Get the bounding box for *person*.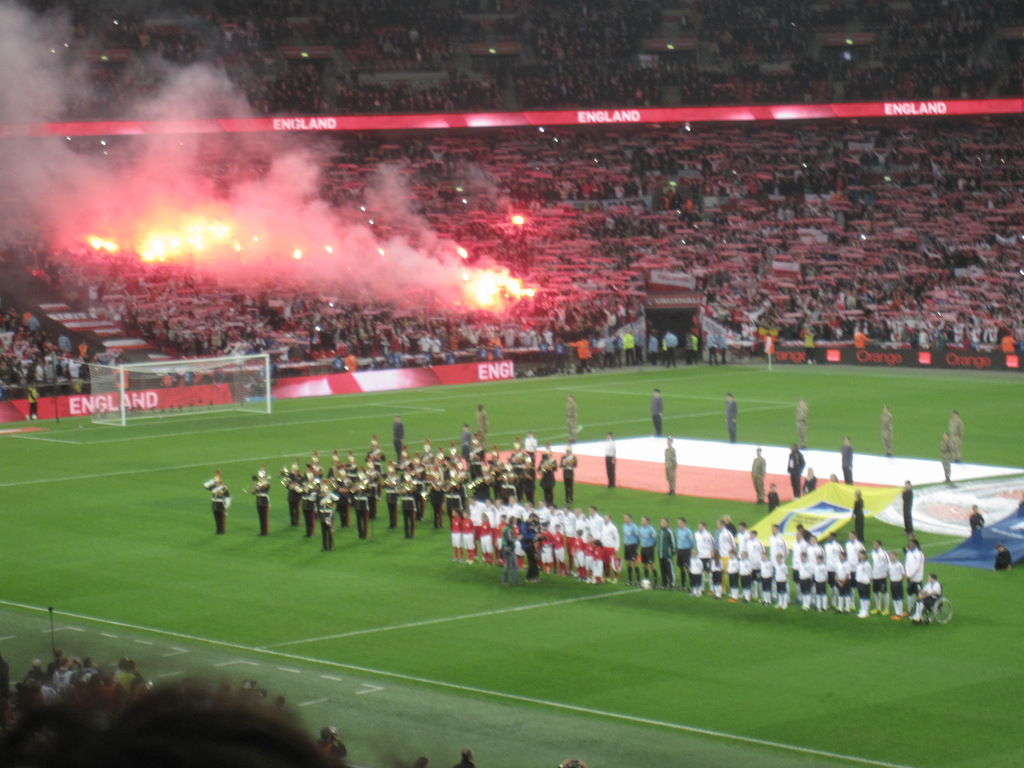
rect(749, 531, 764, 593).
